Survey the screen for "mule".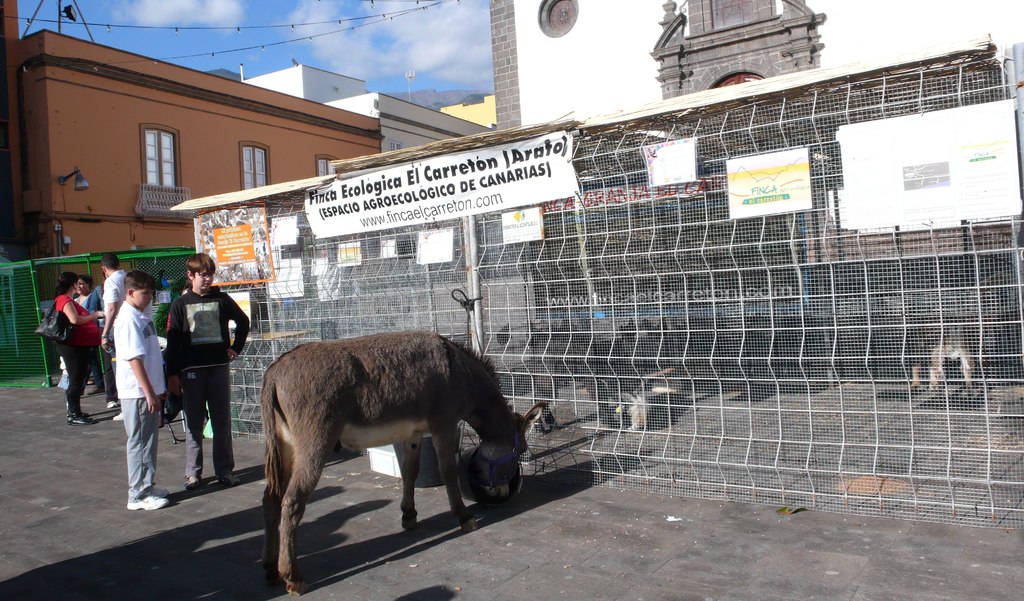
Survey found: detection(245, 316, 540, 584).
